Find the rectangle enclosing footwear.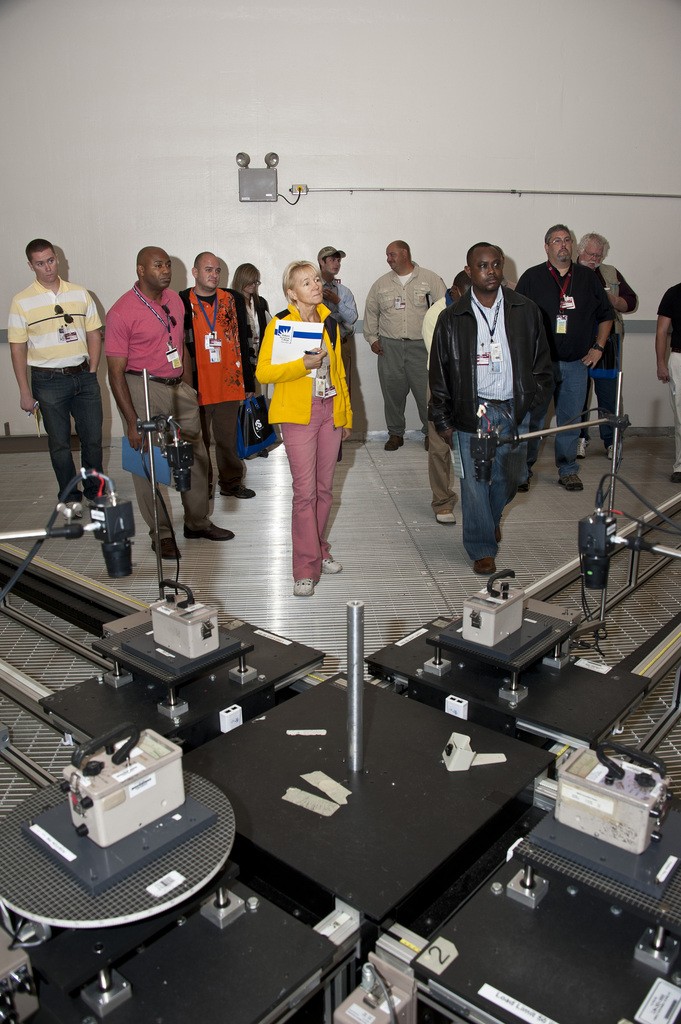
{"left": 61, "top": 502, "right": 85, "bottom": 521}.
